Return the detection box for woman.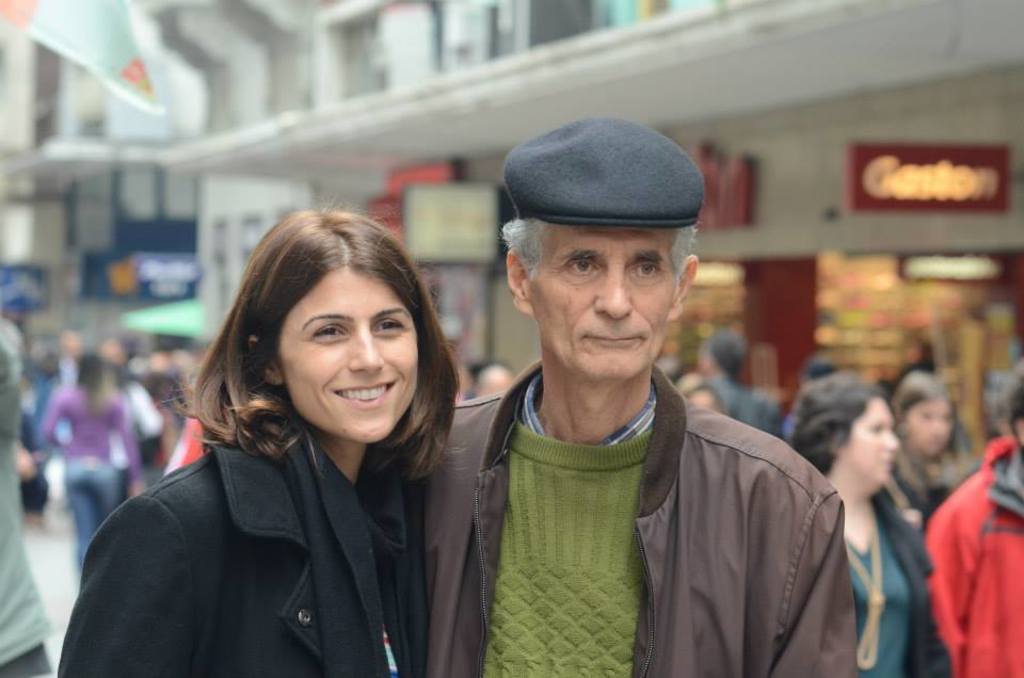
<bbox>83, 179, 487, 674</bbox>.
